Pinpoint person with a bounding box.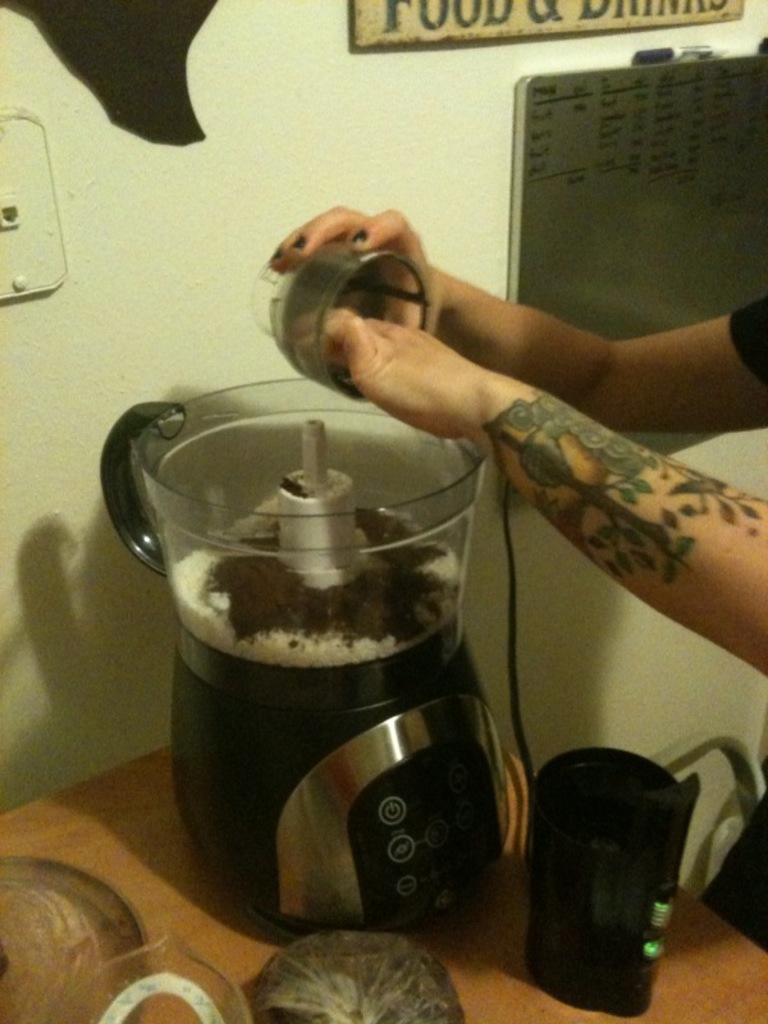
bbox=(291, 157, 749, 728).
